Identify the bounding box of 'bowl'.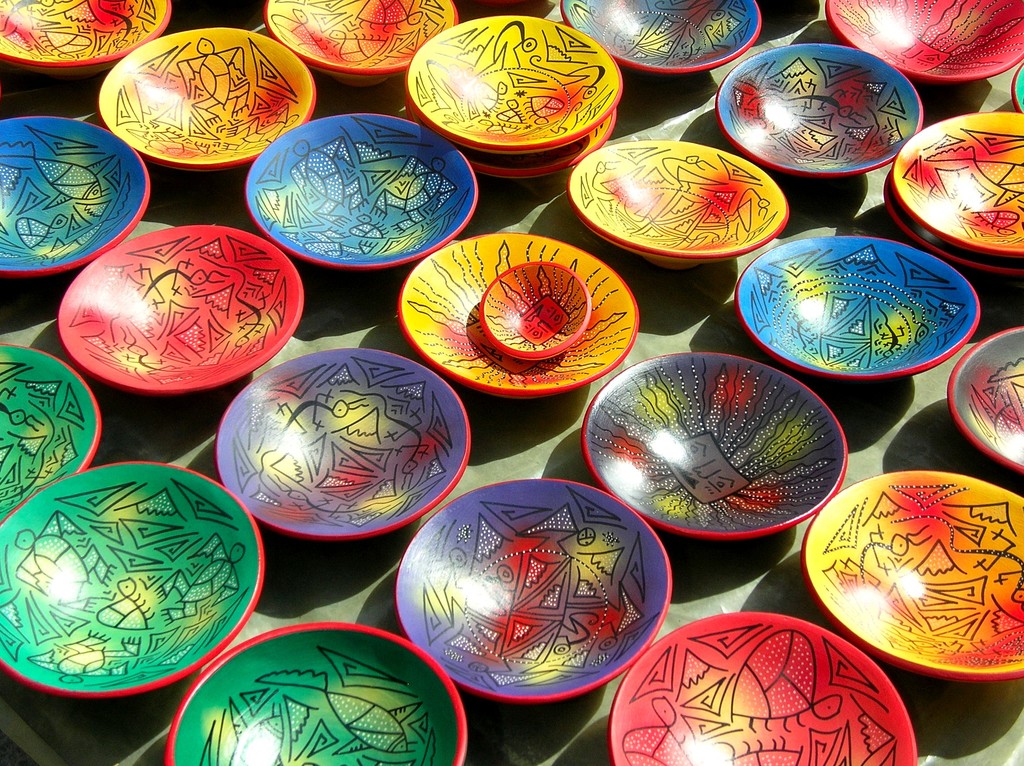
398, 231, 639, 399.
